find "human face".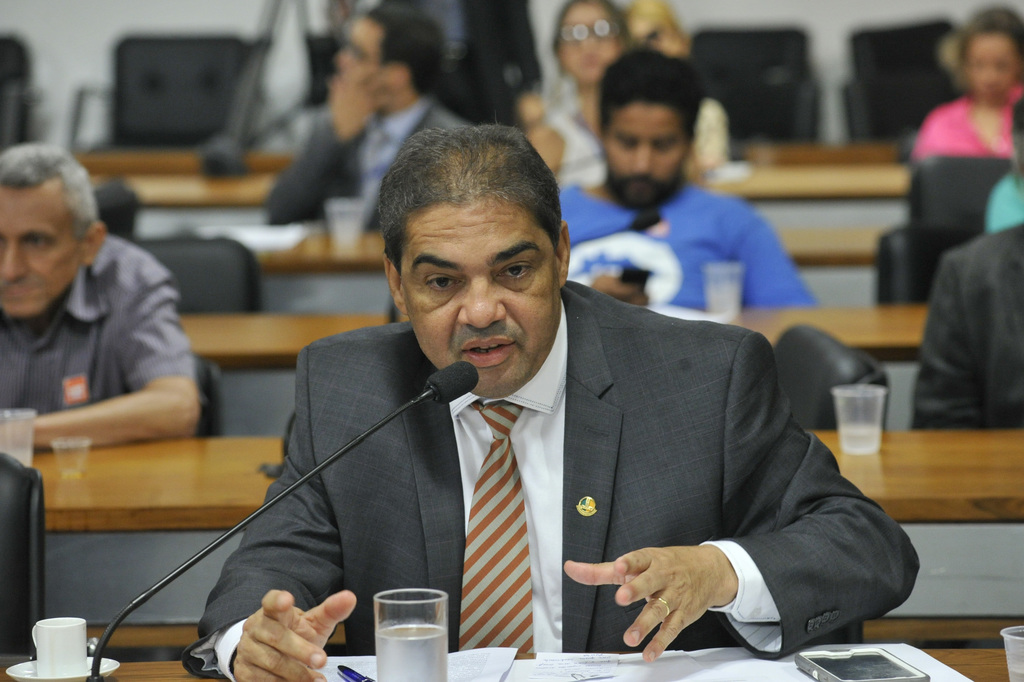
BBox(404, 206, 557, 392).
